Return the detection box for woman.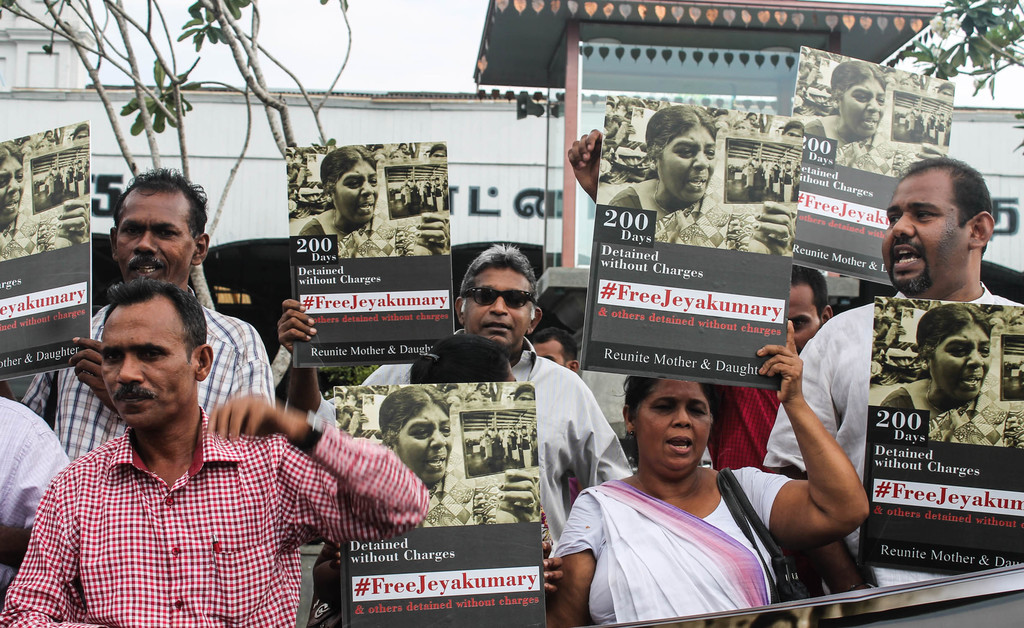
(467,390,483,410).
